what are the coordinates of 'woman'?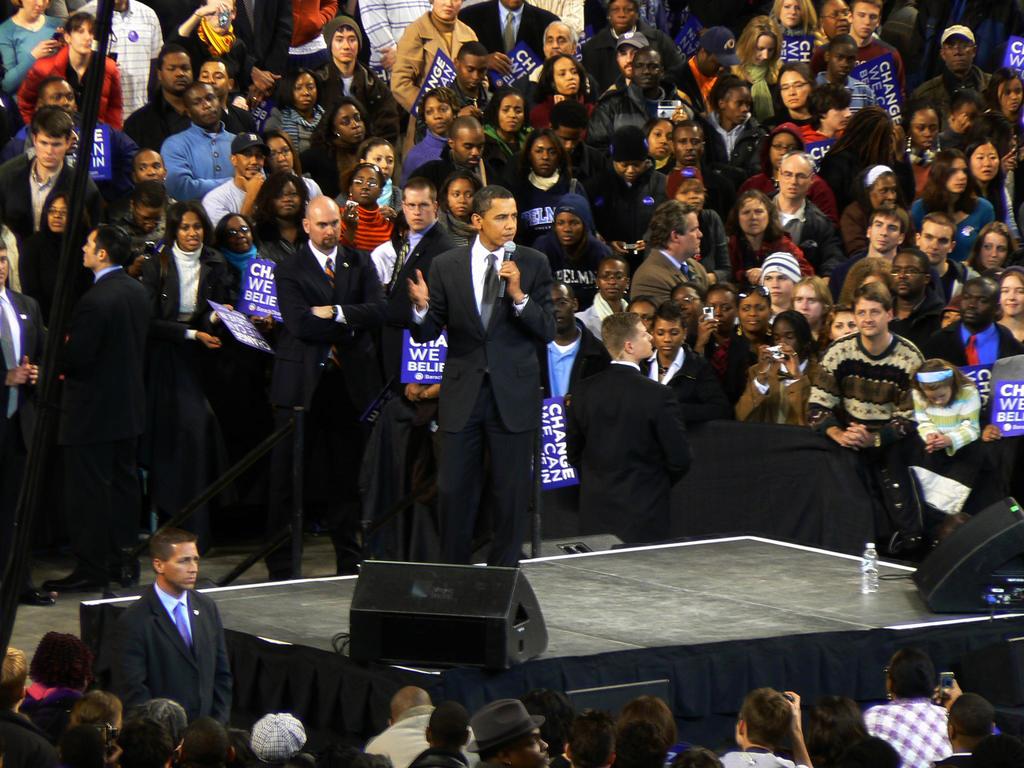
l=960, t=222, r=1023, b=280.
